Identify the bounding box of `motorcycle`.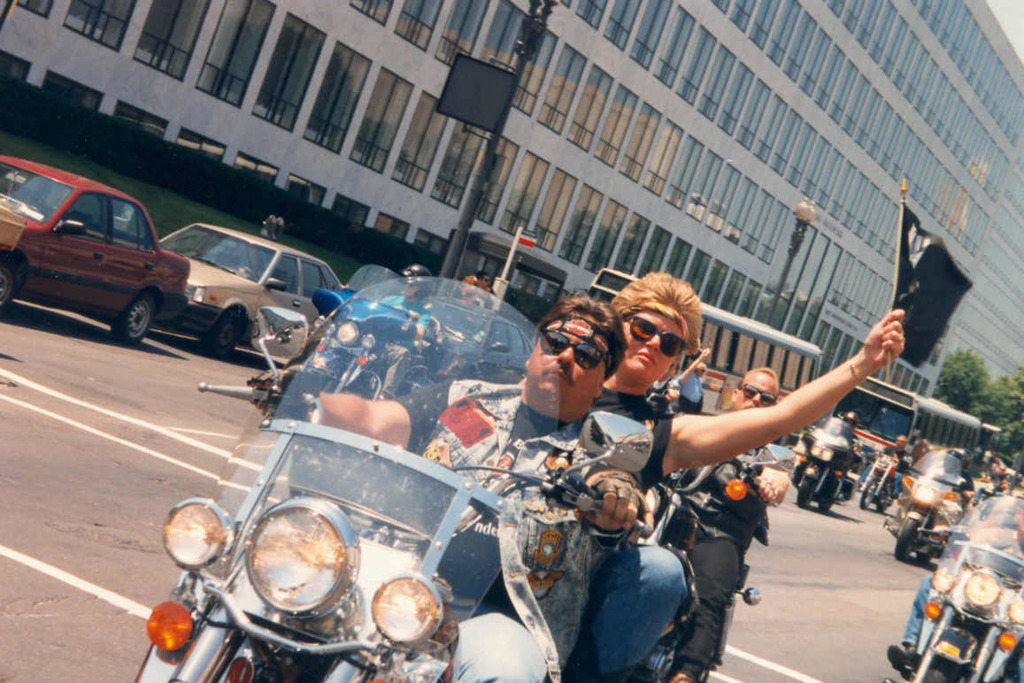
(801, 418, 860, 516).
